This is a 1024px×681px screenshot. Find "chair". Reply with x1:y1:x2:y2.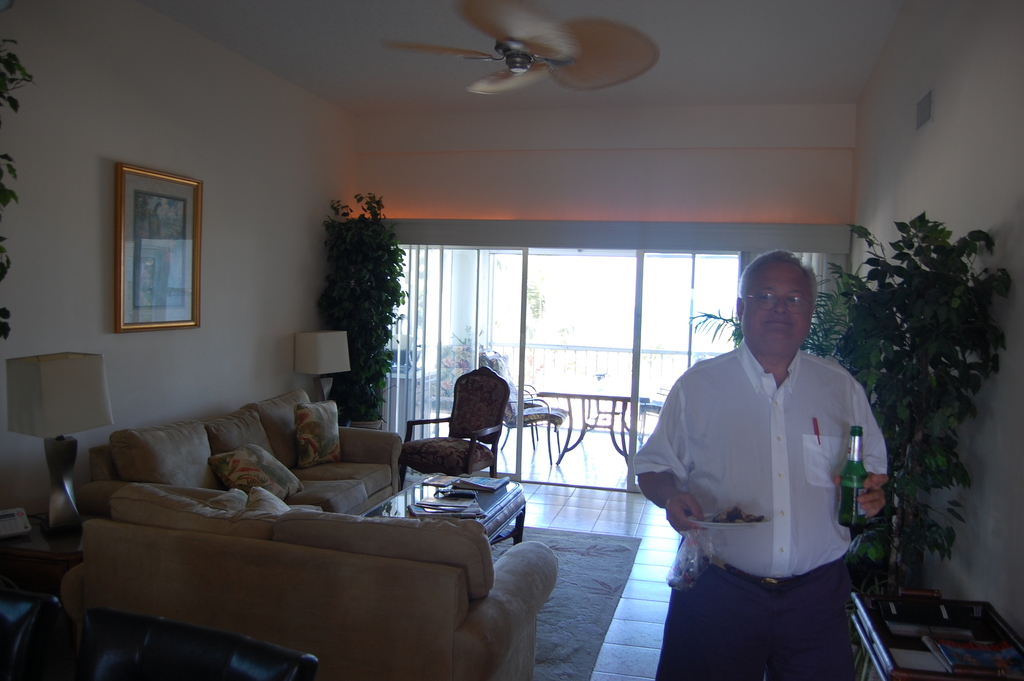
490:361:572:462.
